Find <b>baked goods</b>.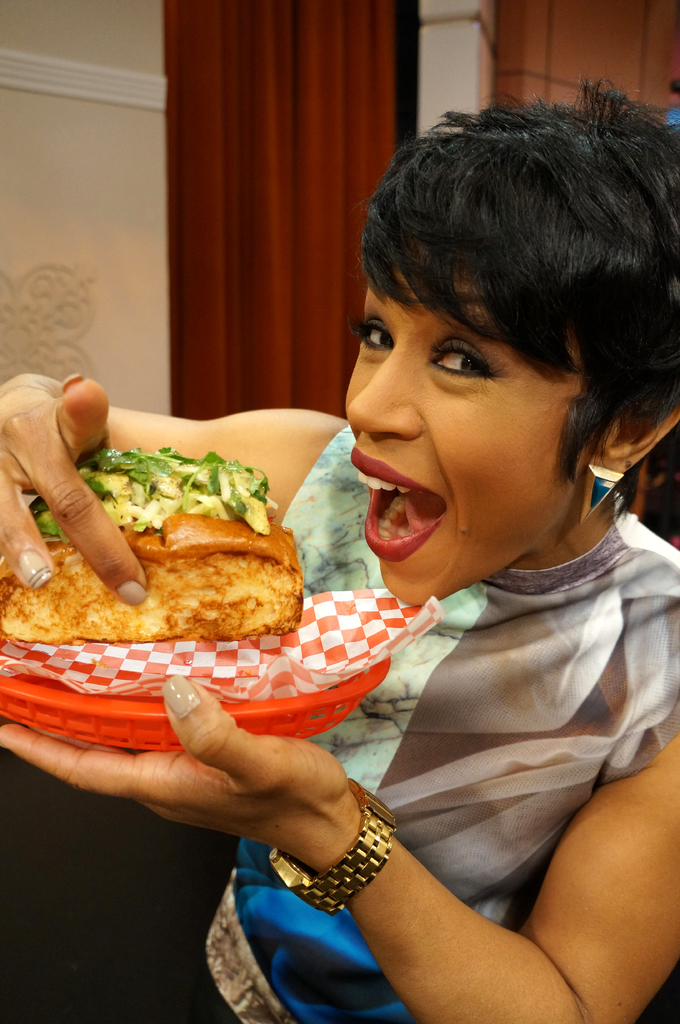
bbox=[33, 461, 319, 655].
